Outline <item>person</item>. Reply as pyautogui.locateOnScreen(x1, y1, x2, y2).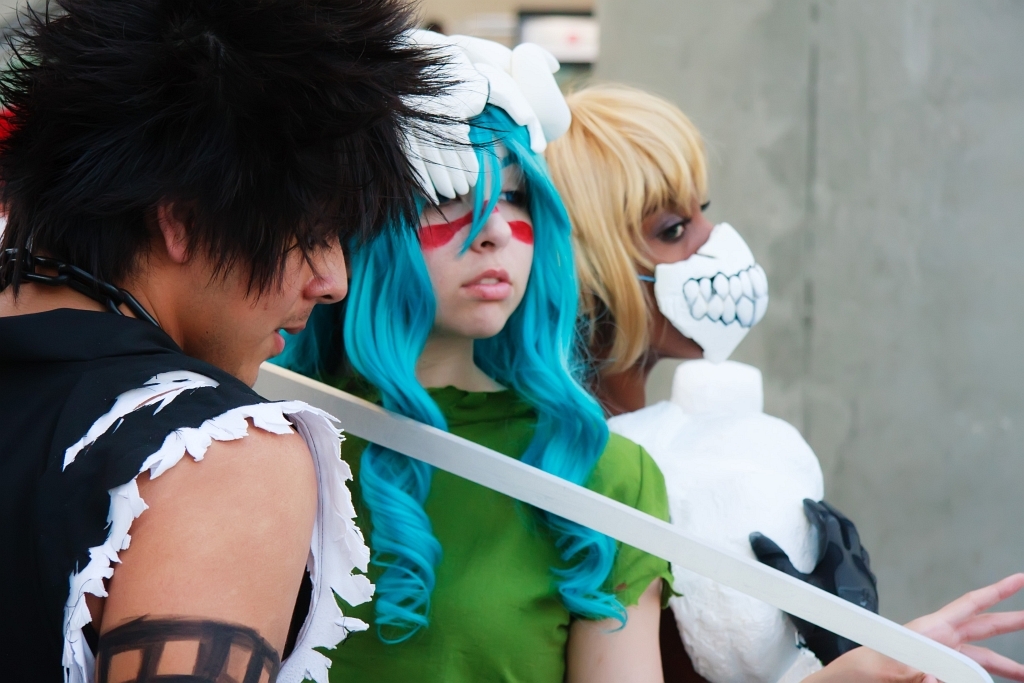
pyautogui.locateOnScreen(0, 0, 507, 682).
